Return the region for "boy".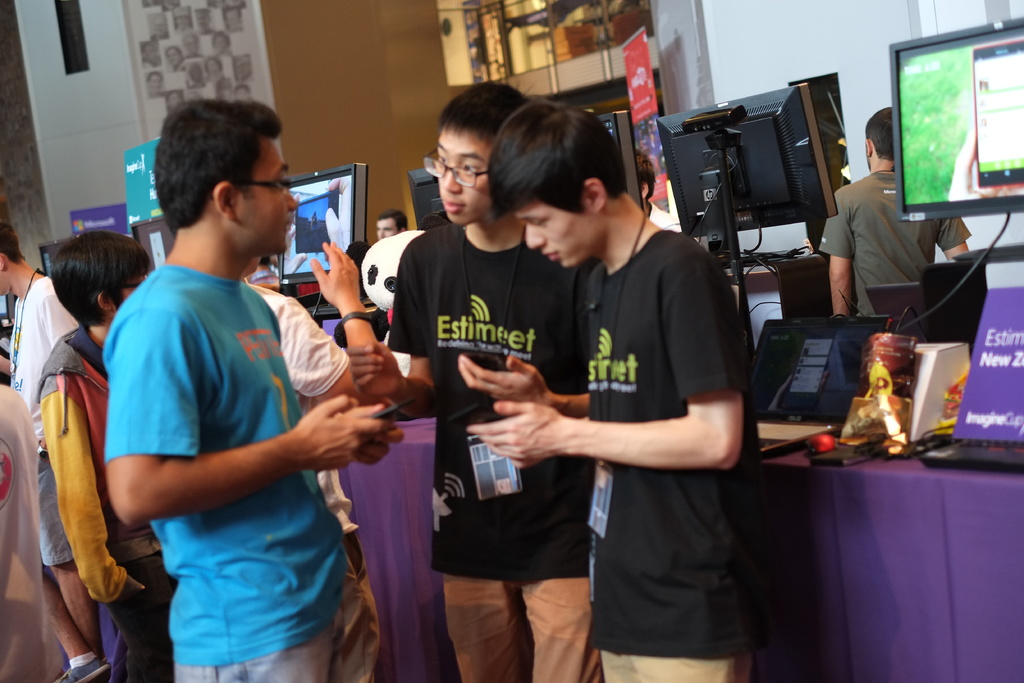
(x1=26, y1=233, x2=203, y2=682).
